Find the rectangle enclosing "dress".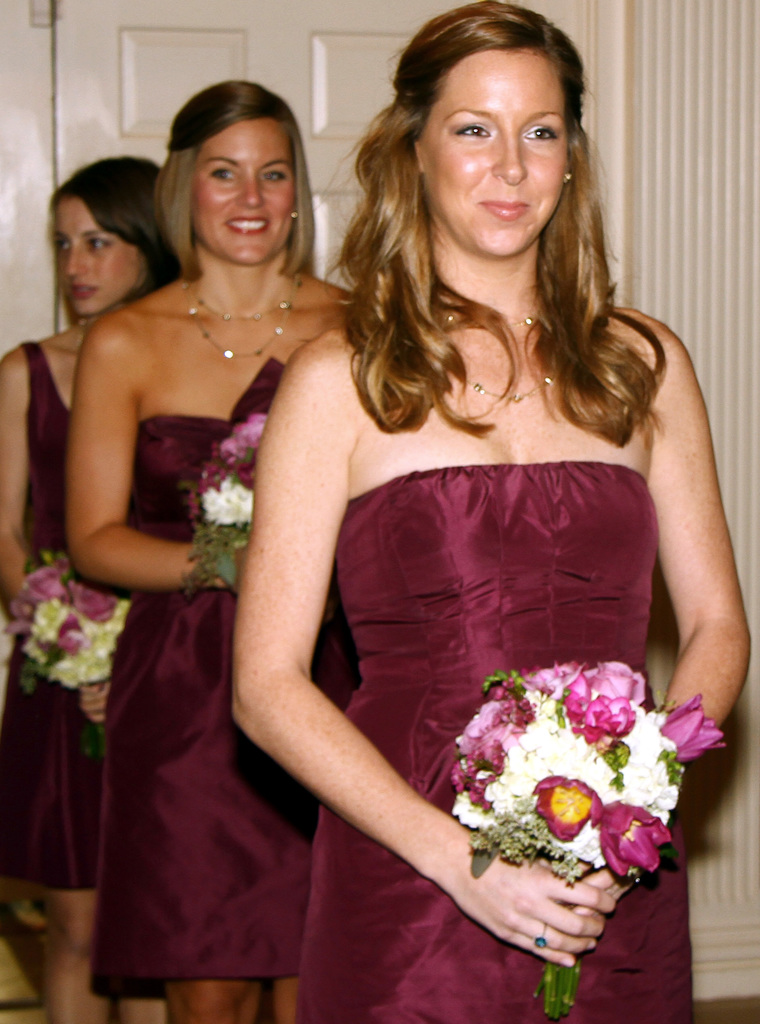
bbox=(0, 337, 99, 895).
